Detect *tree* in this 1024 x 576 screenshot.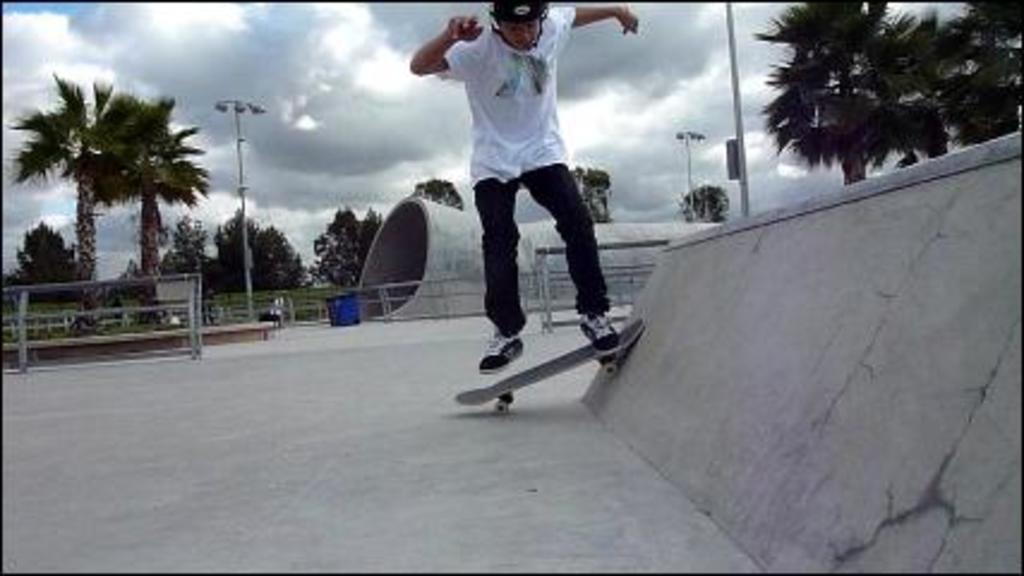
Detection: (82, 94, 218, 314).
